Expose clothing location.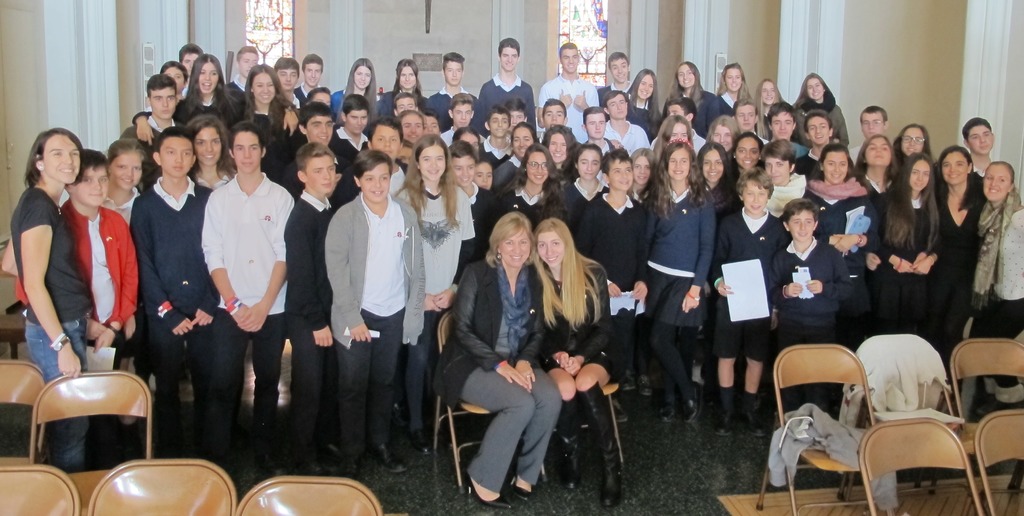
Exposed at region(650, 179, 693, 284).
